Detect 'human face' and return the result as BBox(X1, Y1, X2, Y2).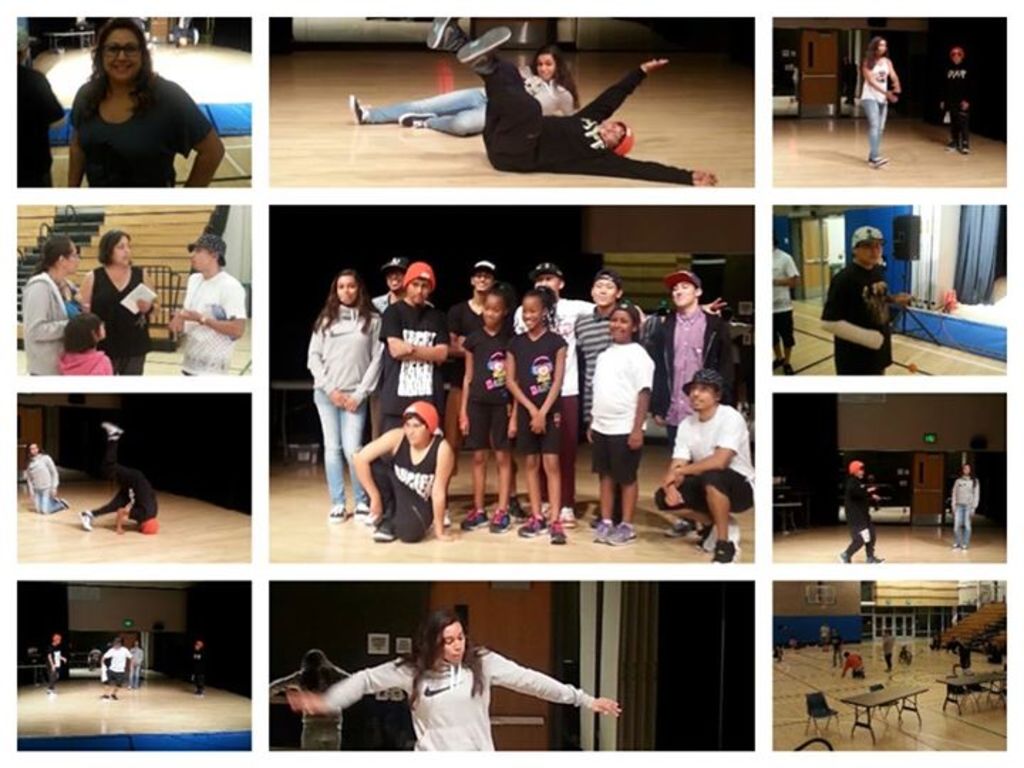
BBox(488, 296, 502, 321).
